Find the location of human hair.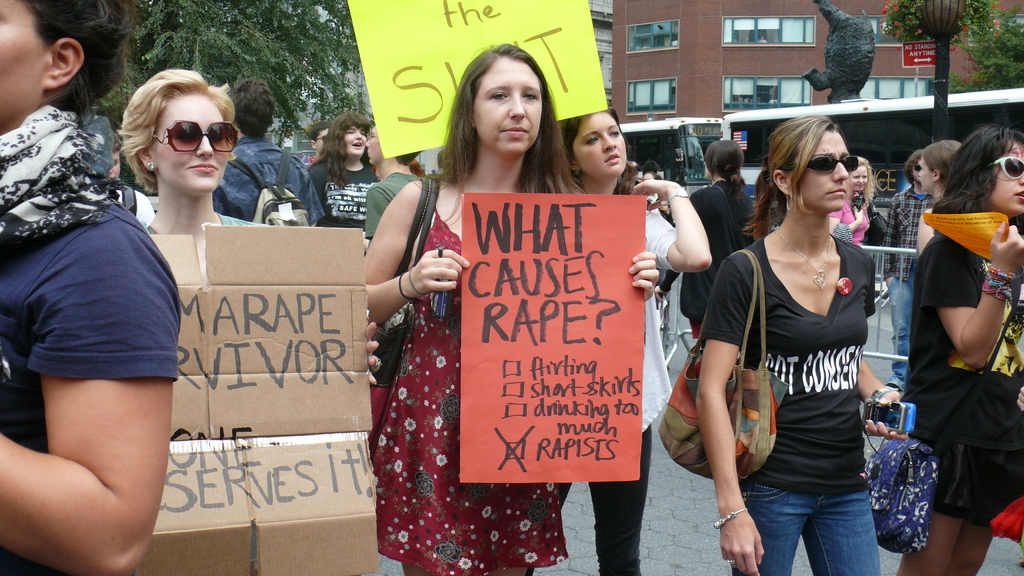
Location: detection(307, 119, 330, 145).
